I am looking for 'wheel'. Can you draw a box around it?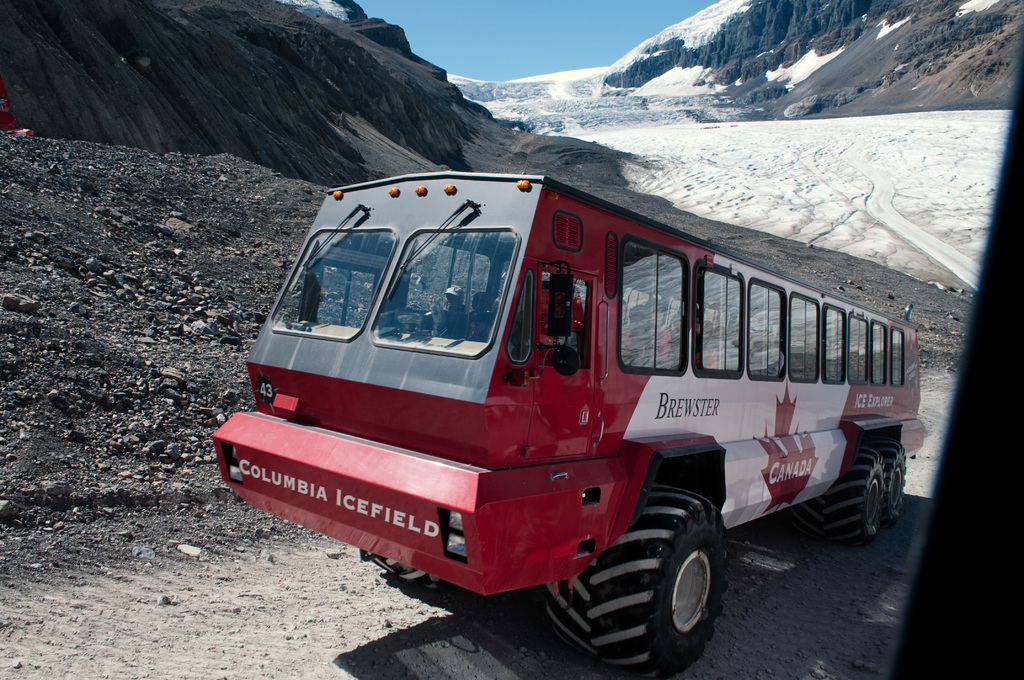
Sure, the bounding box is select_region(867, 446, 908, 528).
